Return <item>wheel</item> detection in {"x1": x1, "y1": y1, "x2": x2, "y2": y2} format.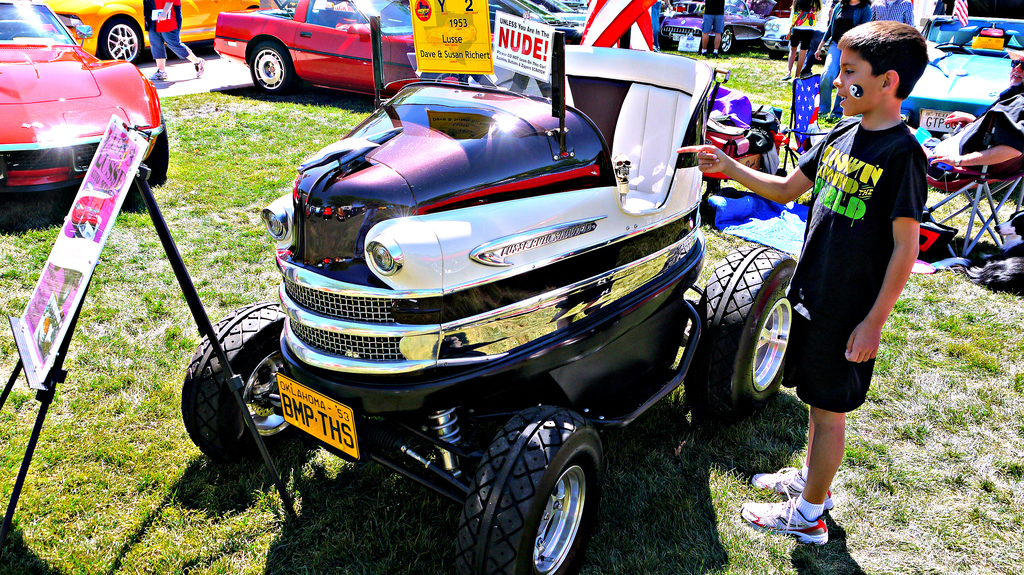
{"x1": 719, "y1": 30, "x2": 732, "y2": 55}.
